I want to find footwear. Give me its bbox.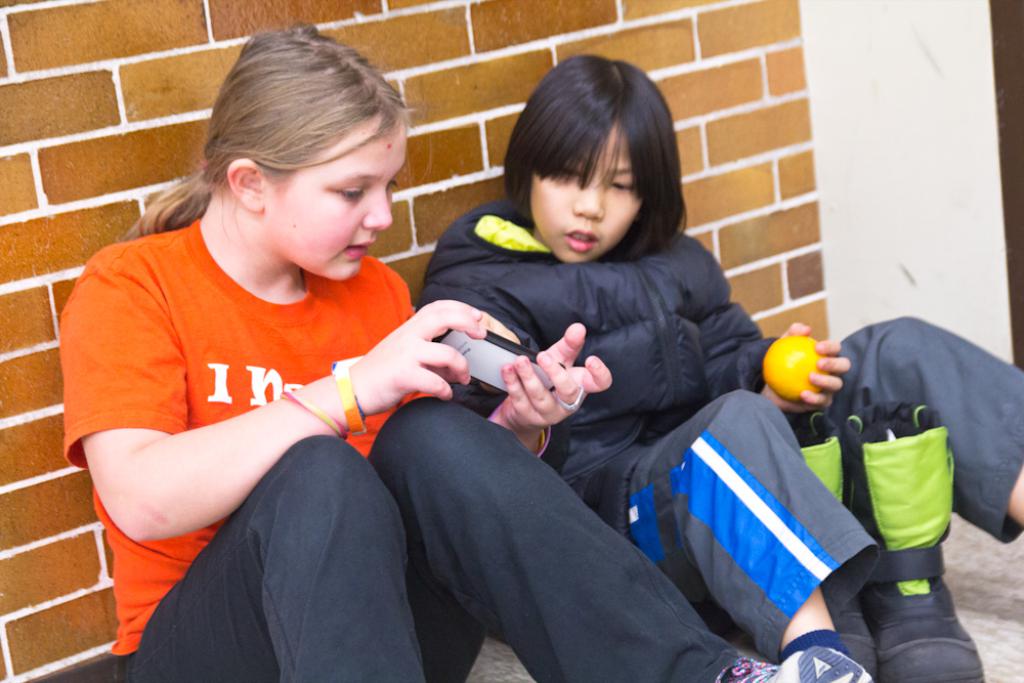
864 401 997 682.
